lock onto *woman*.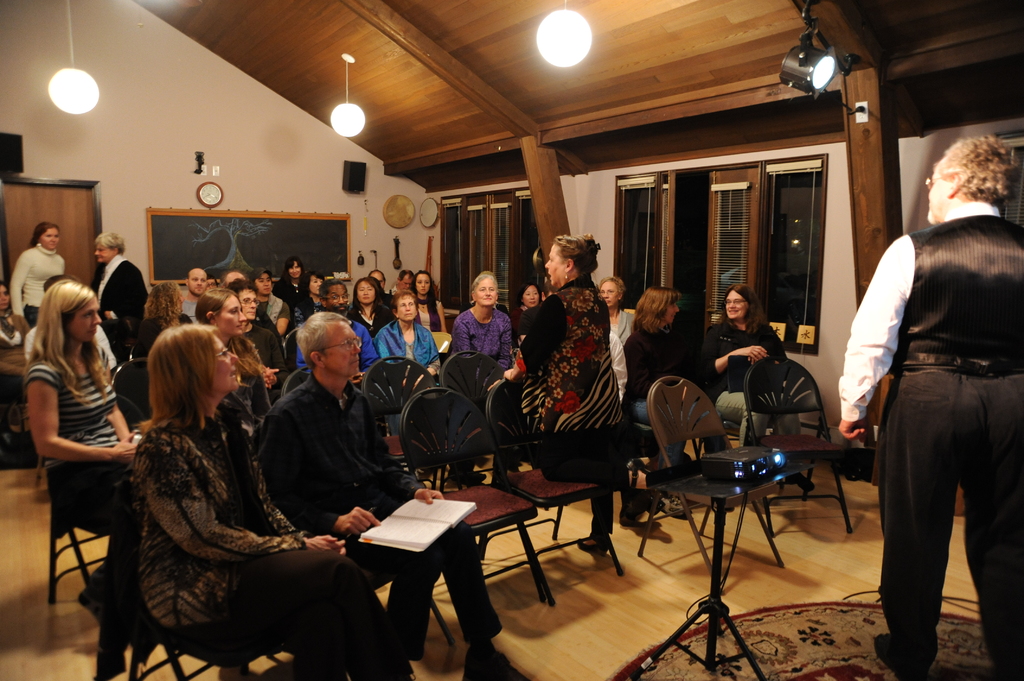
Locked: bbox=(194, 287, 269, 421).
